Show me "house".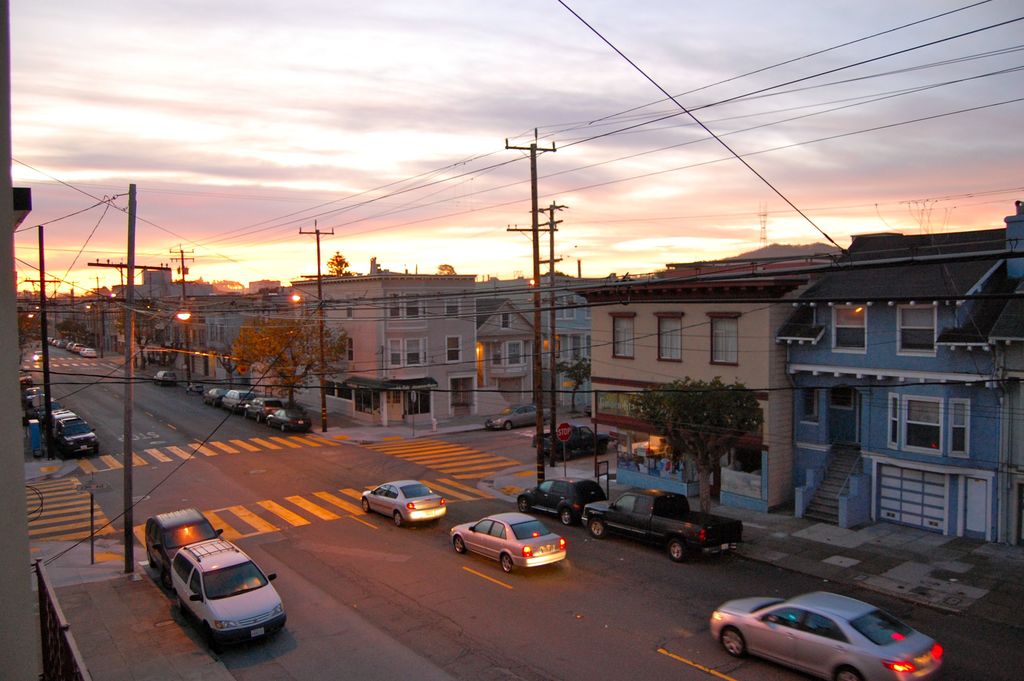
"house" is here: x1=153 y1=306 x2=202 y2=376.
